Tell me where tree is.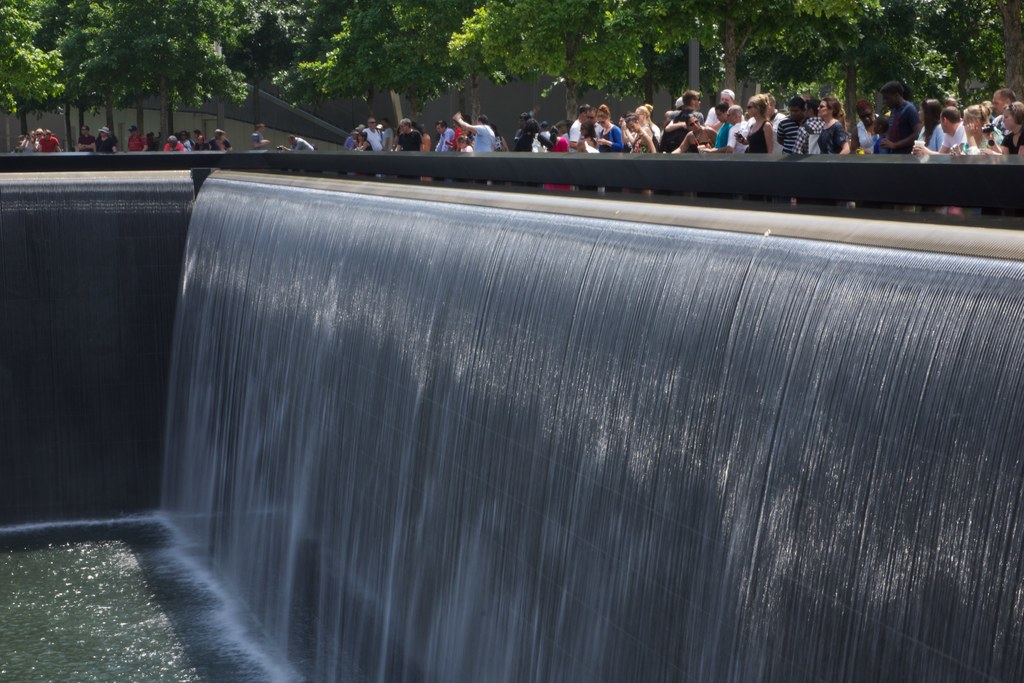
tree is at (x1=227, y1=0, x2=323, y2=112).
